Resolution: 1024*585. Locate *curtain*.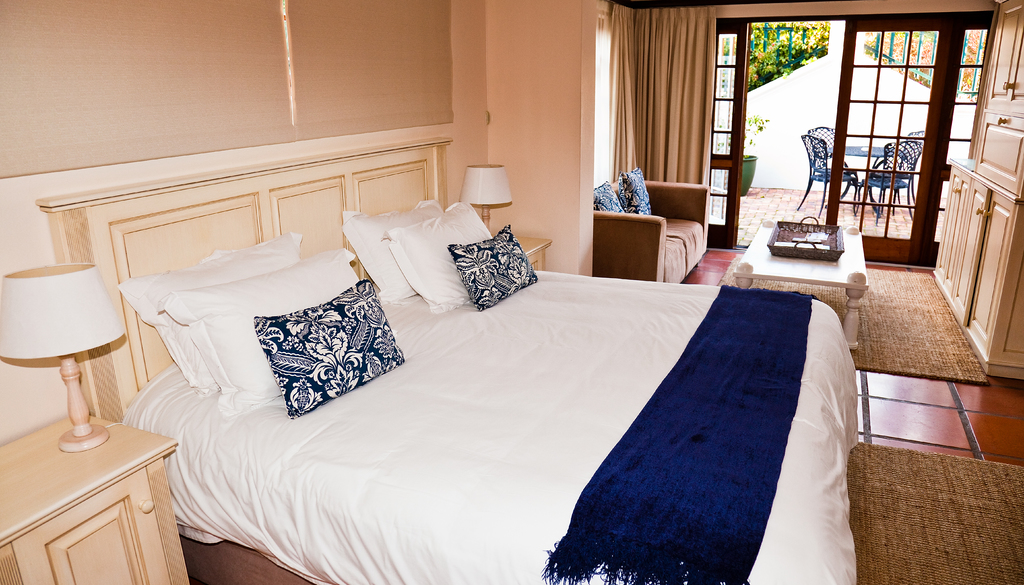
locate(609, 4, 716, 187).
